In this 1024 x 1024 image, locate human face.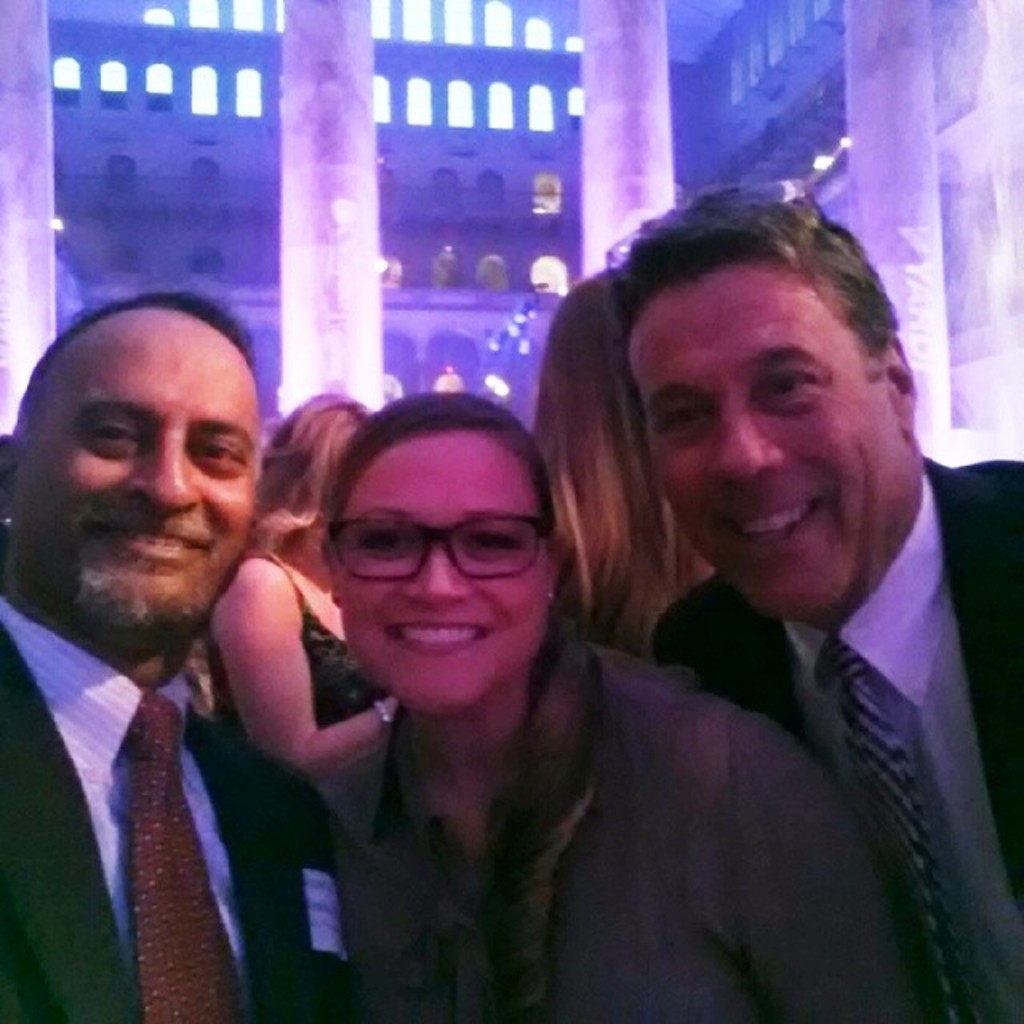
Bounding box: 339,429,547,722.
